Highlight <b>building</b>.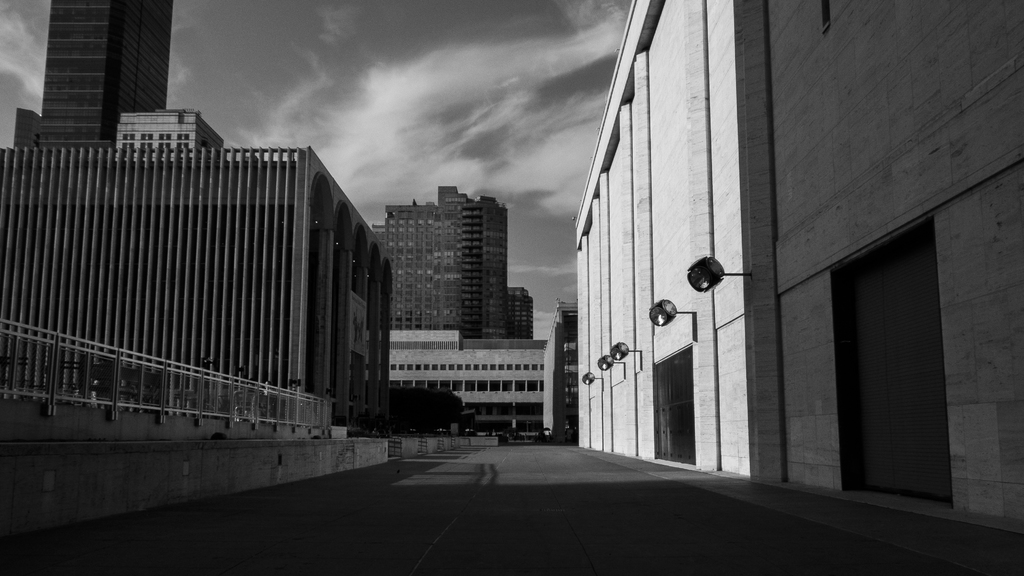
Highlighted region: locate(574, 0, 1020, 529).
